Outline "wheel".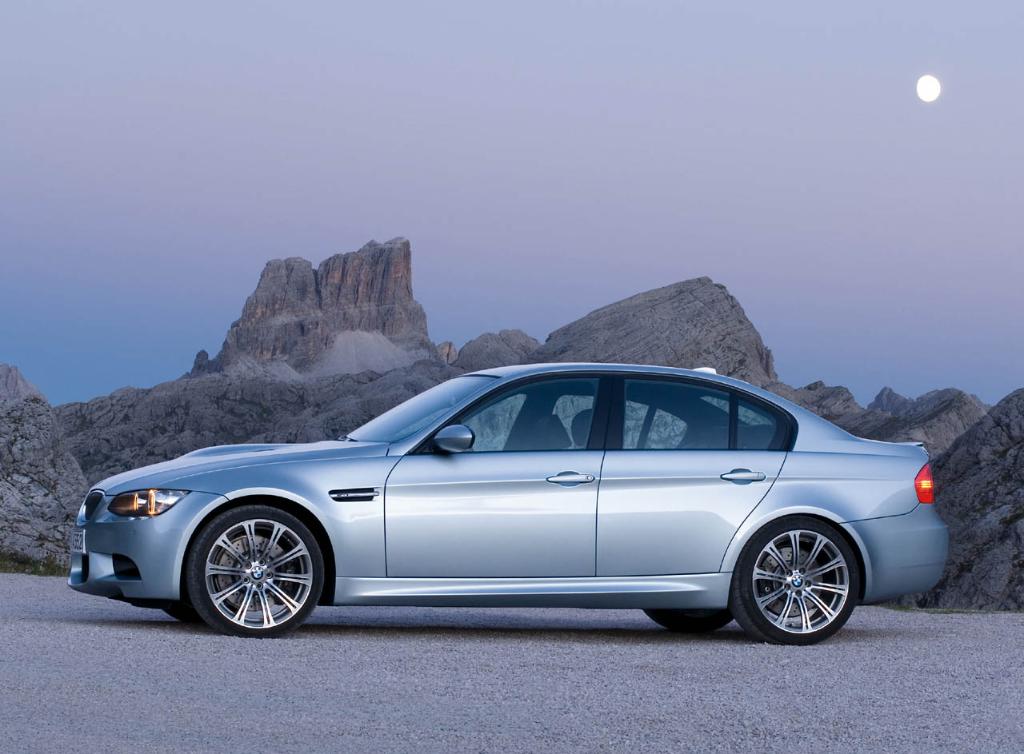
Outline: 726, 520, 857, 644.
